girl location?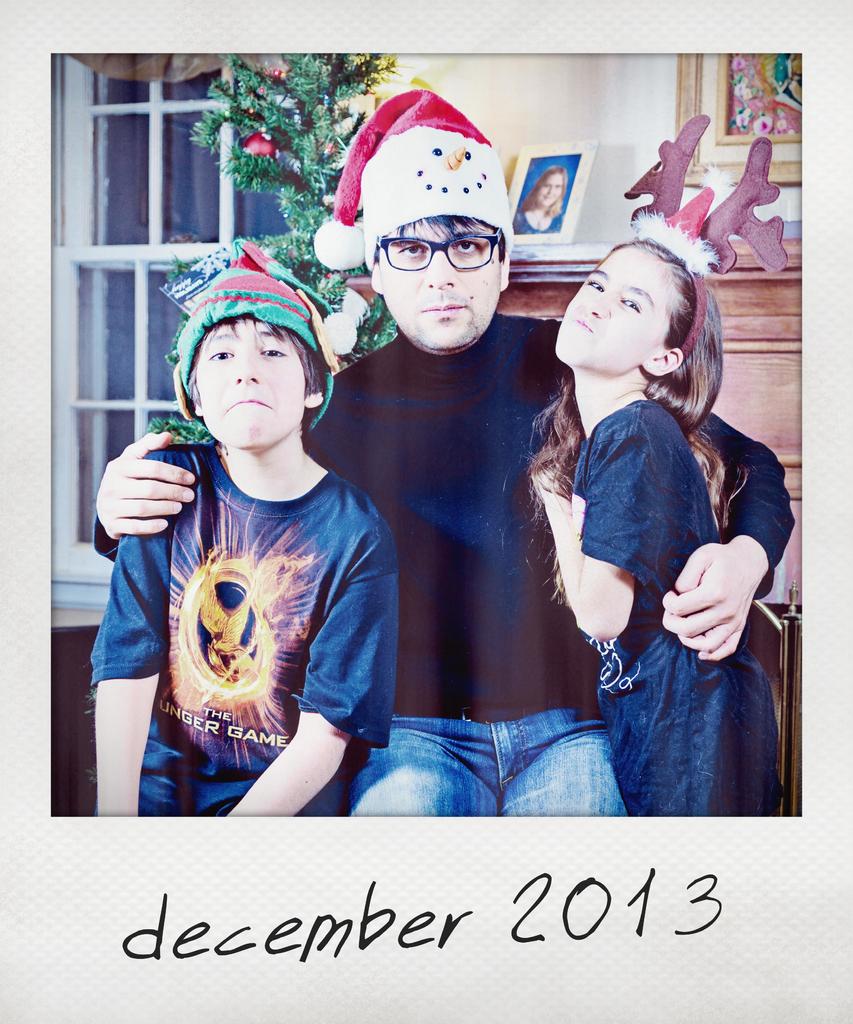
locate(523, 205, 781, 817)
